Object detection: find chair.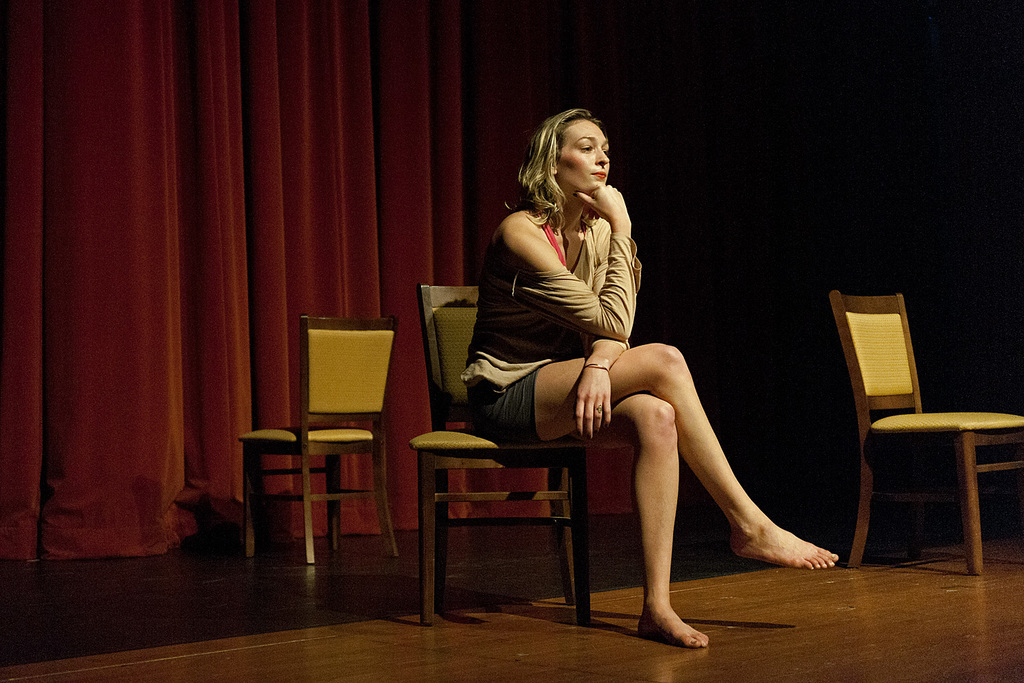
box=[409, 277, 595, 625].
